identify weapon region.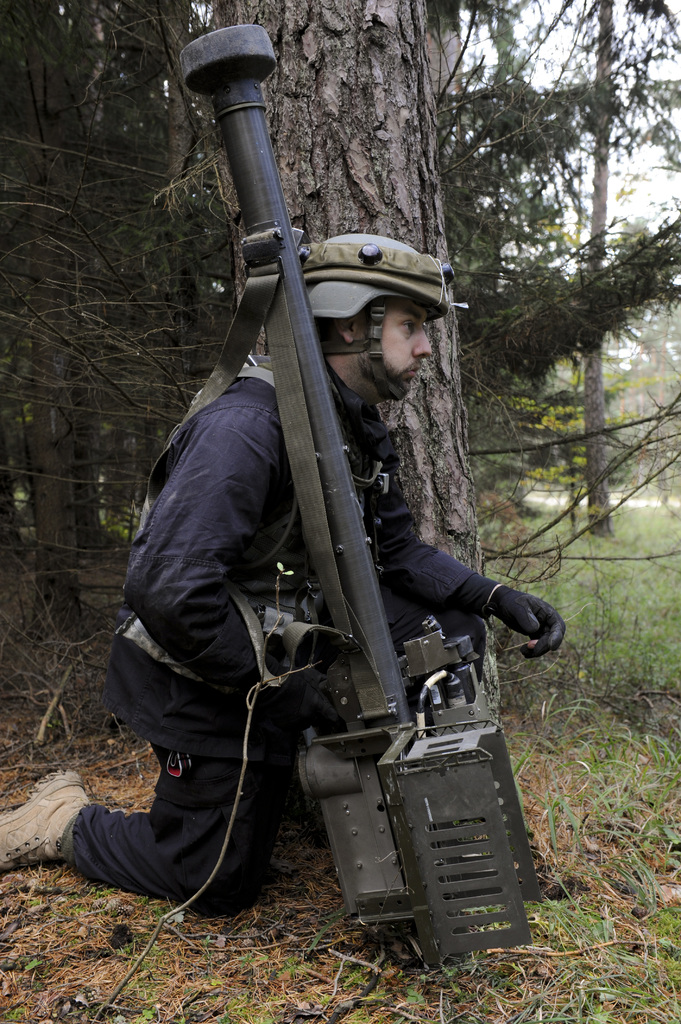
Region: 179,15,538,957.
